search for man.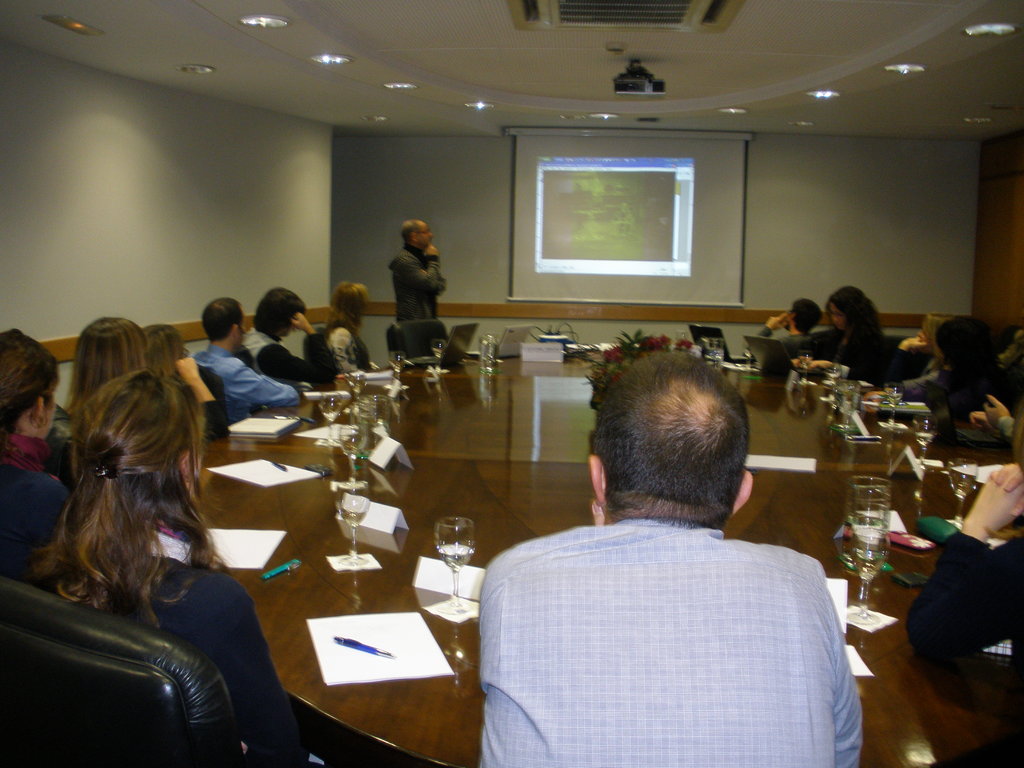
Found at rect(239, 284, 340, 392).
